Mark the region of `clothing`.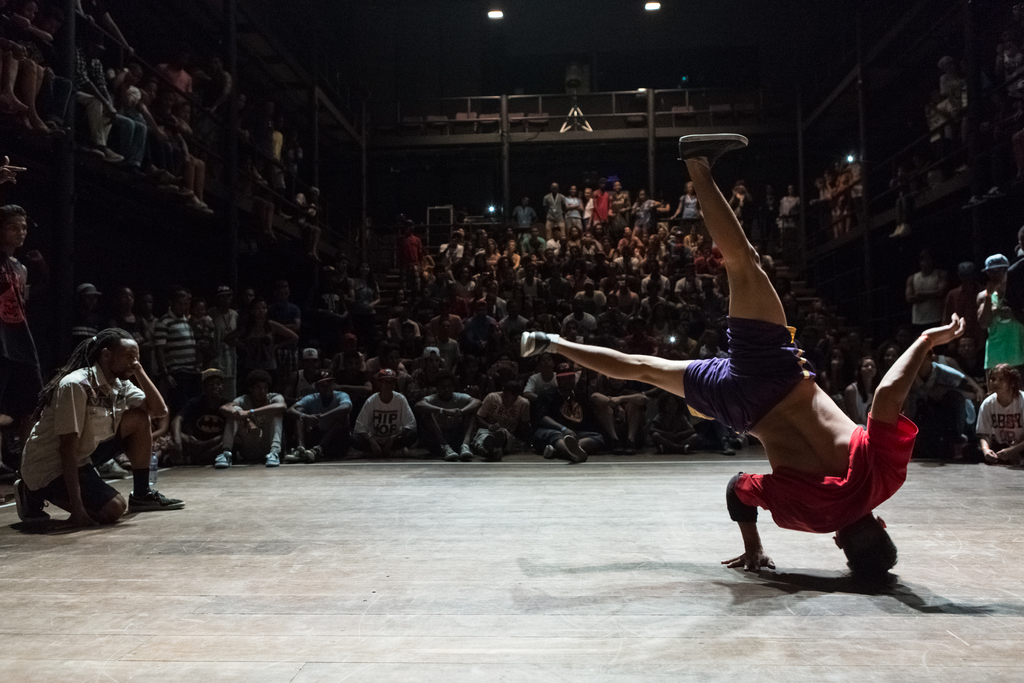
Region: 541/191/572/240.
